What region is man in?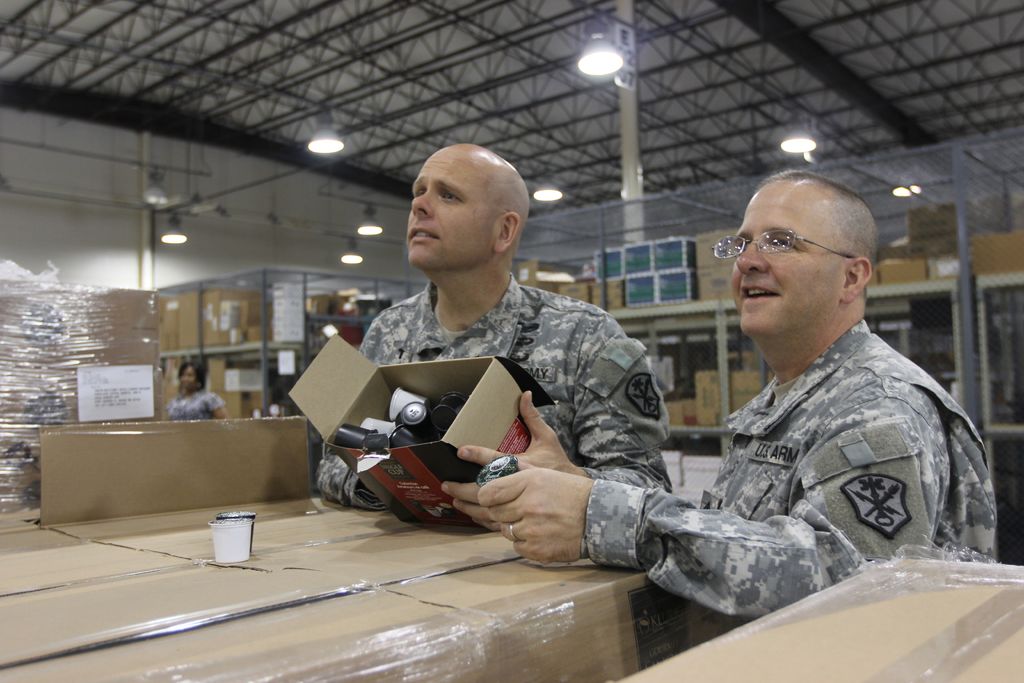
479 167 997 625.
